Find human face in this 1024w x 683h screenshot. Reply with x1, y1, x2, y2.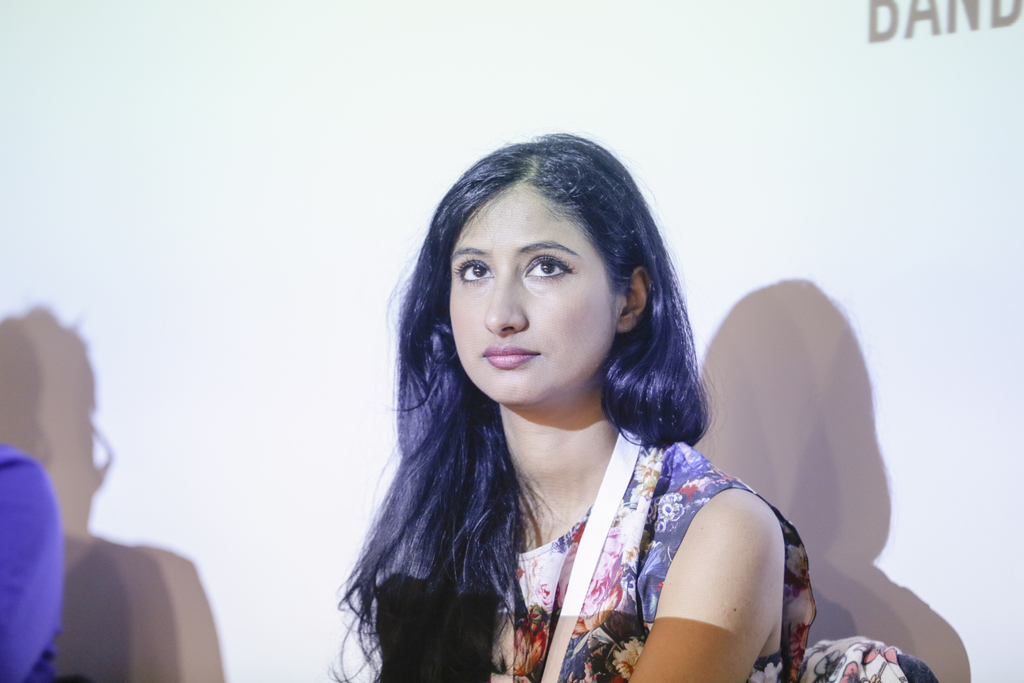
446, 182, 618, 404.
